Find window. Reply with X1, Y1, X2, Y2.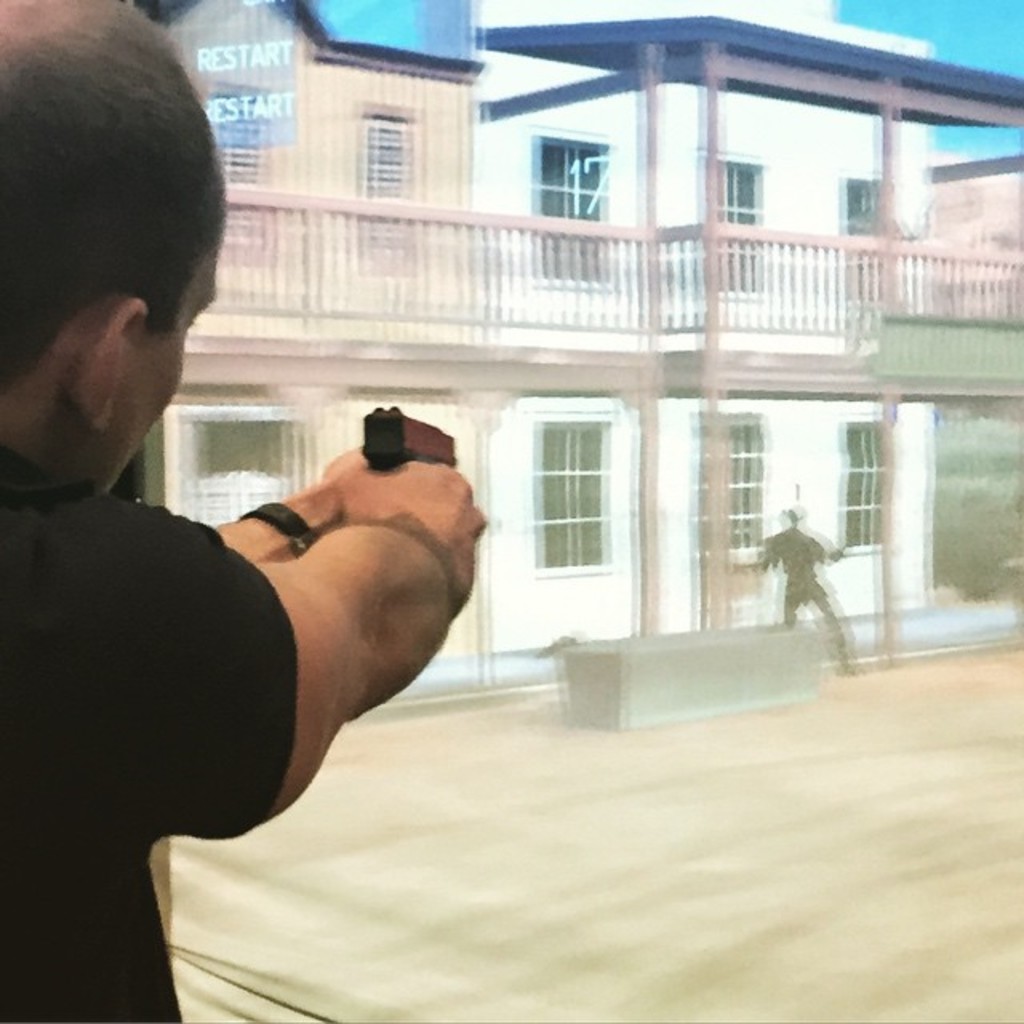
843, 173, 890, 298.
